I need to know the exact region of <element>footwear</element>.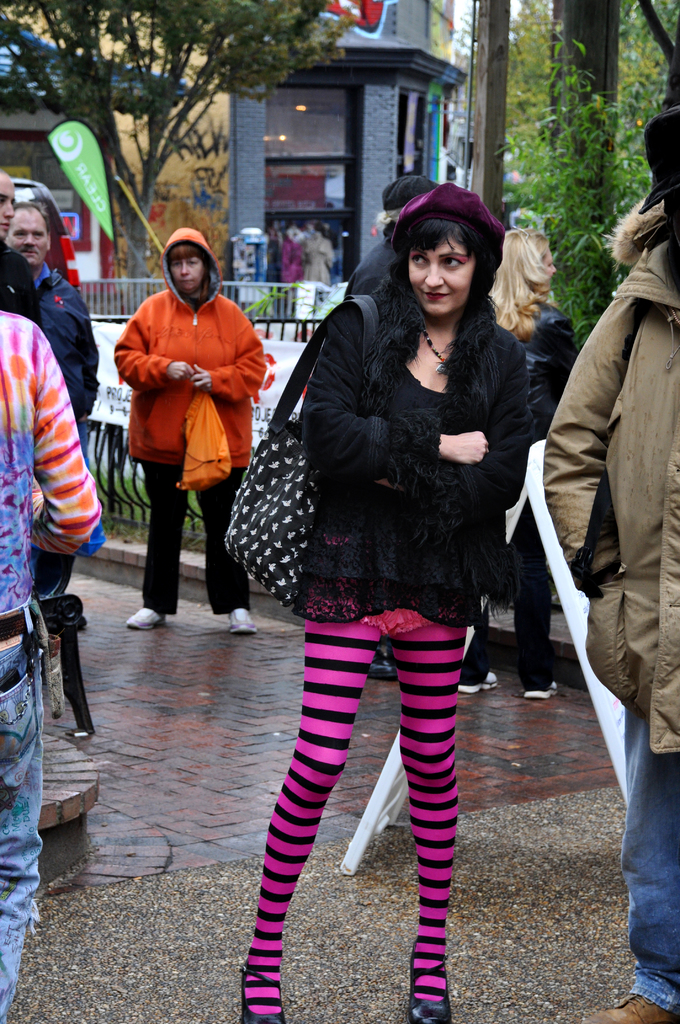
Region: bbox=[238, 963, 284, 1023].
